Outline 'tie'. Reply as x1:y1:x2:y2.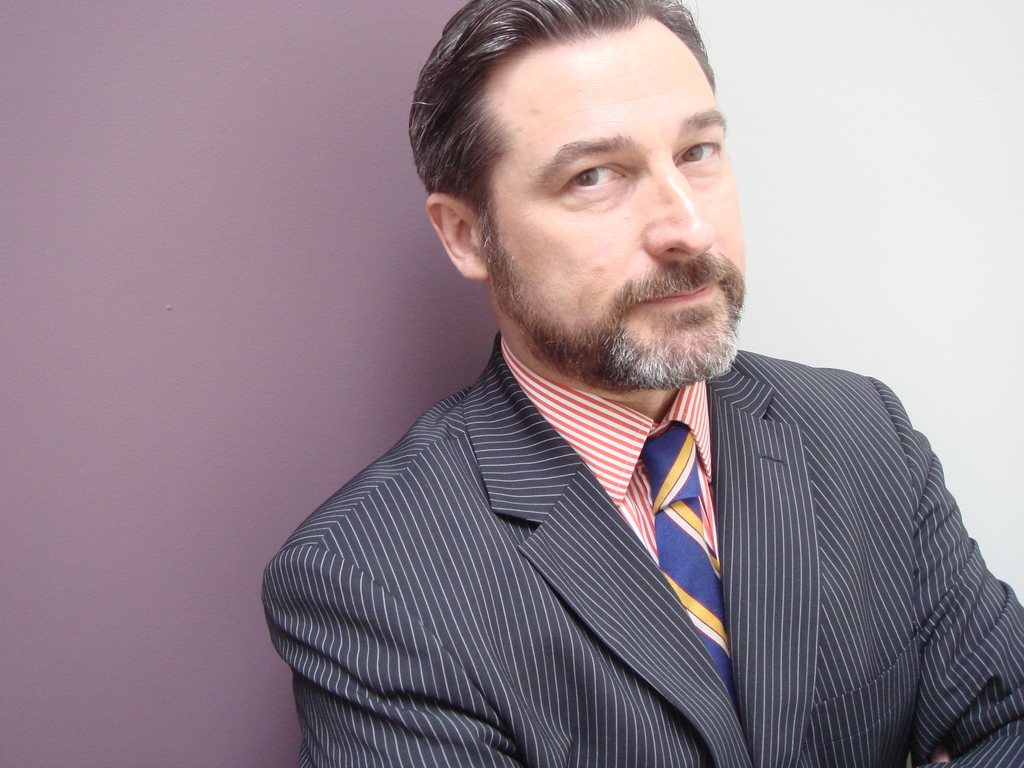
641:419:746:710.
